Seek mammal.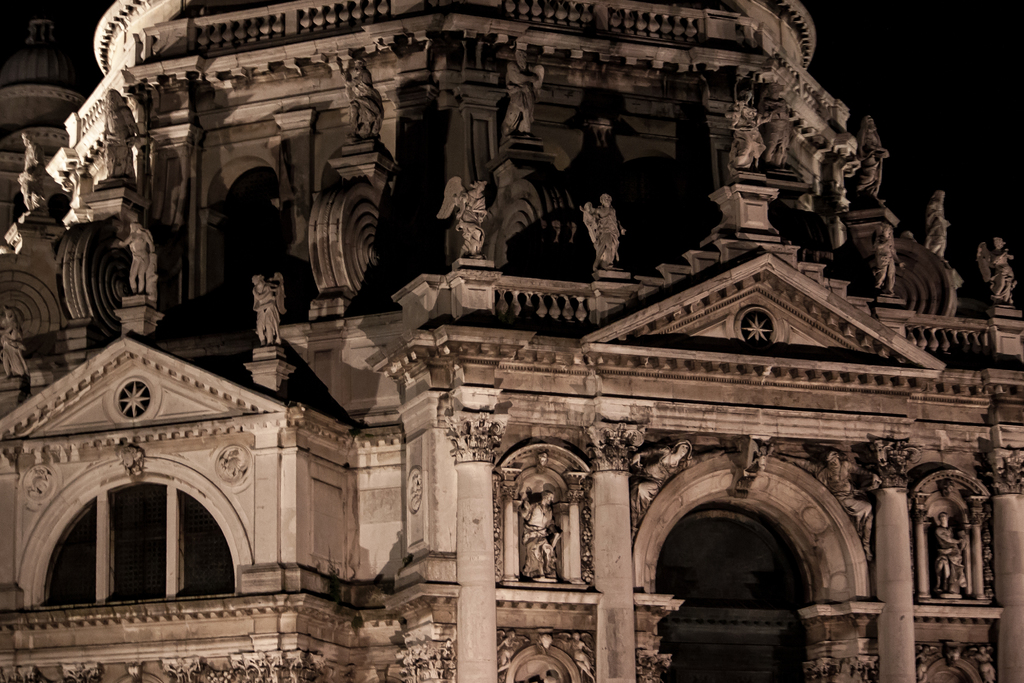
l=856, t=117, r=891, b=207.
